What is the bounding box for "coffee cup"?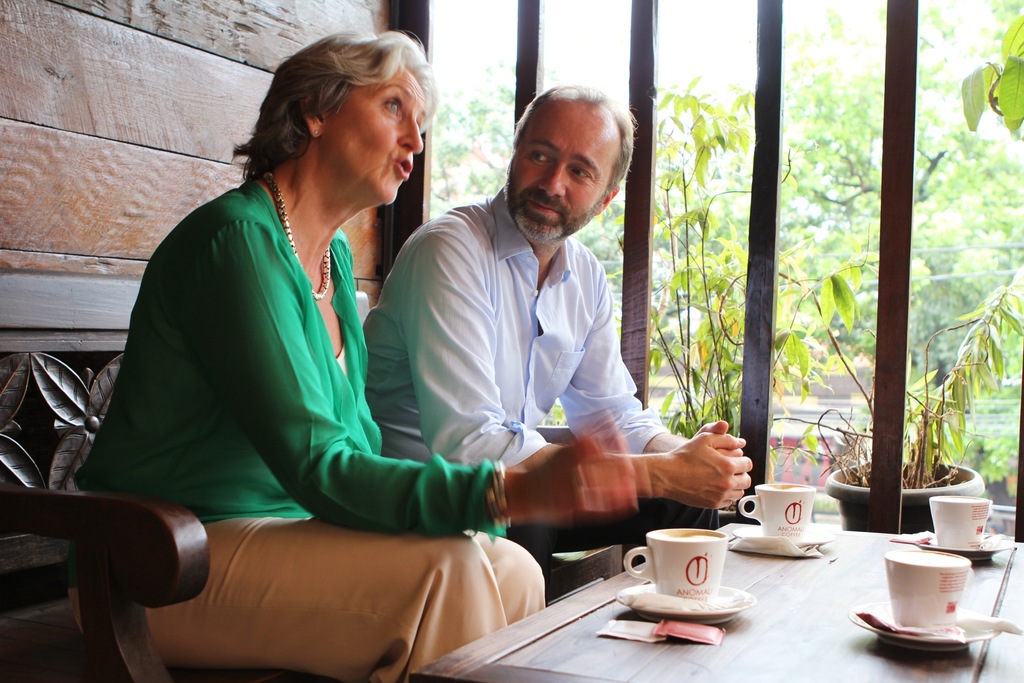
<region>735, 479, 816, 539</region>.
